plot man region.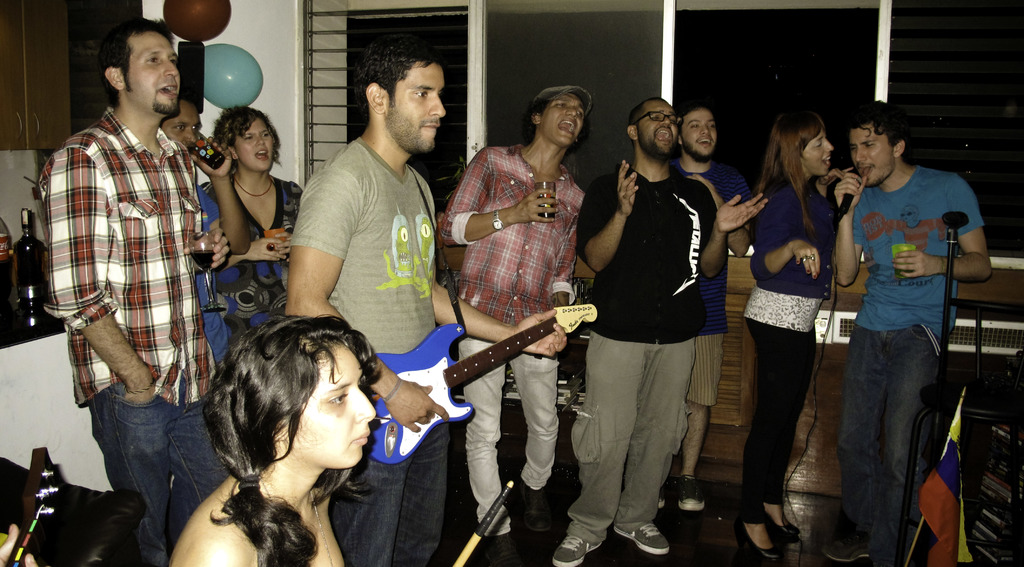
Plotted at box=[163, 99, 239, 368].
